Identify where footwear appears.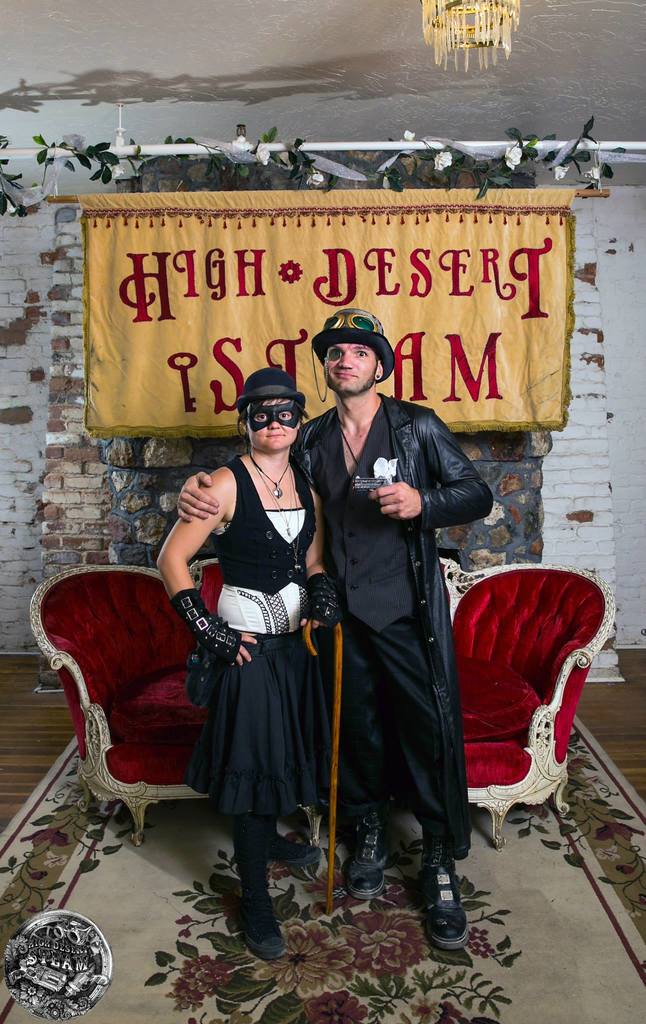
Appears at BBox(239, 811, 288, 961).
